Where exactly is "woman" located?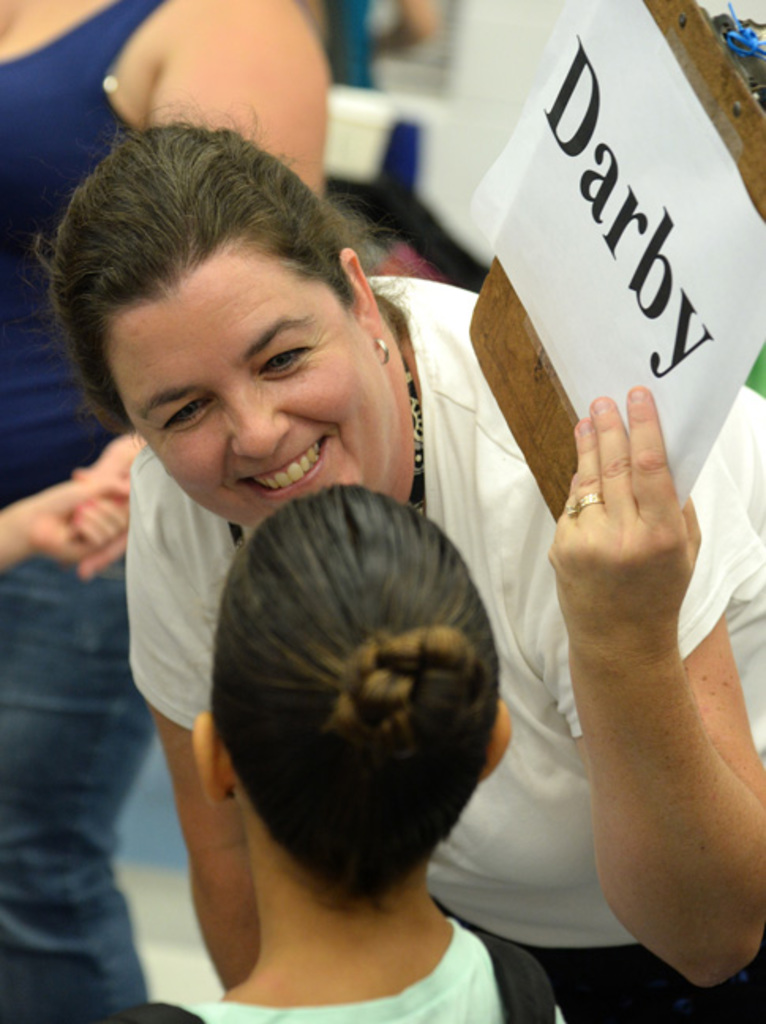
Its bounding box is detection(122, 119, 764, 989).
